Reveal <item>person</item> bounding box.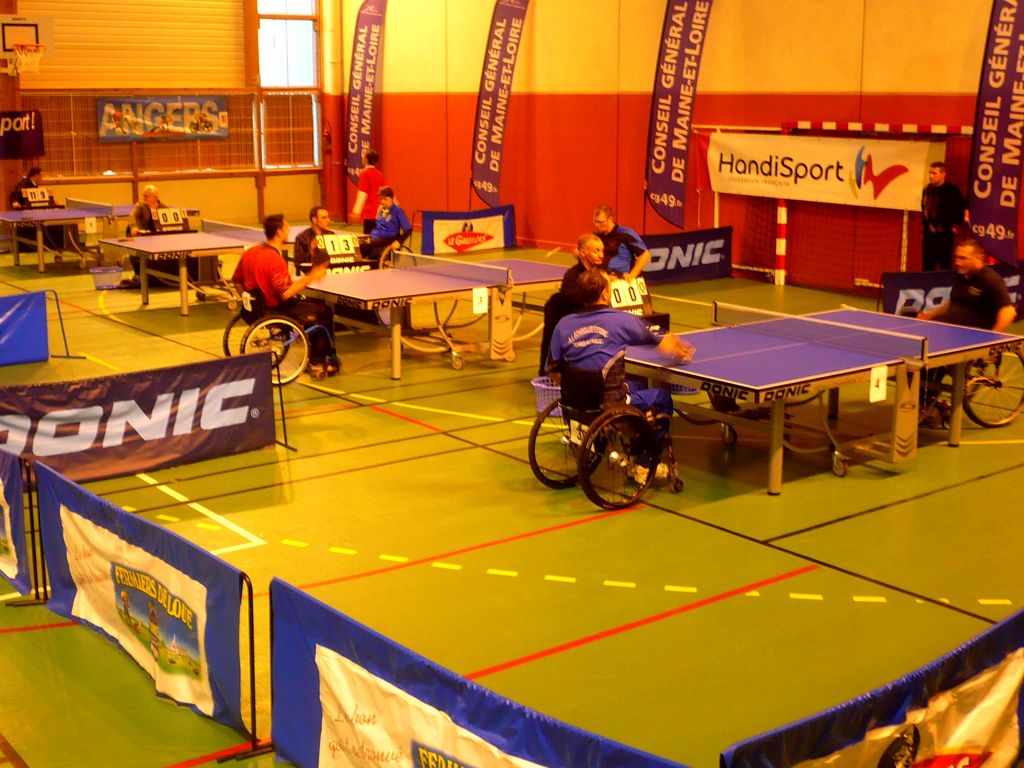
Revealed: [left=591, top=203, right=652, bottom=281].
